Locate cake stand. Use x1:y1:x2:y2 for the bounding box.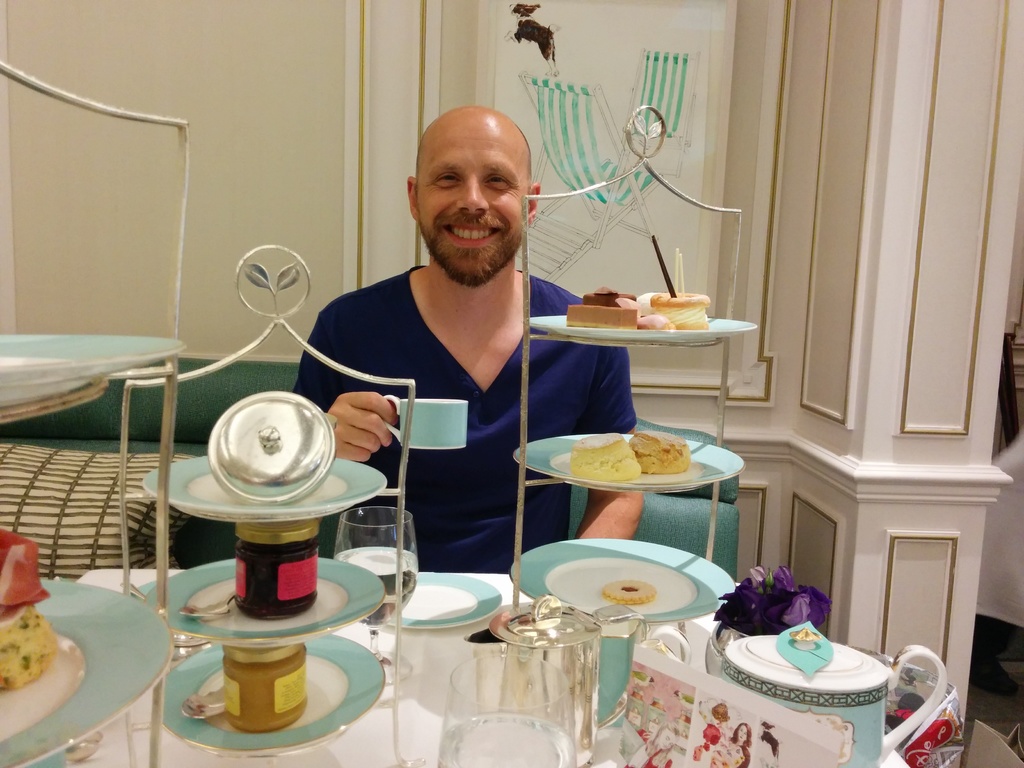
509:109:749:734.
